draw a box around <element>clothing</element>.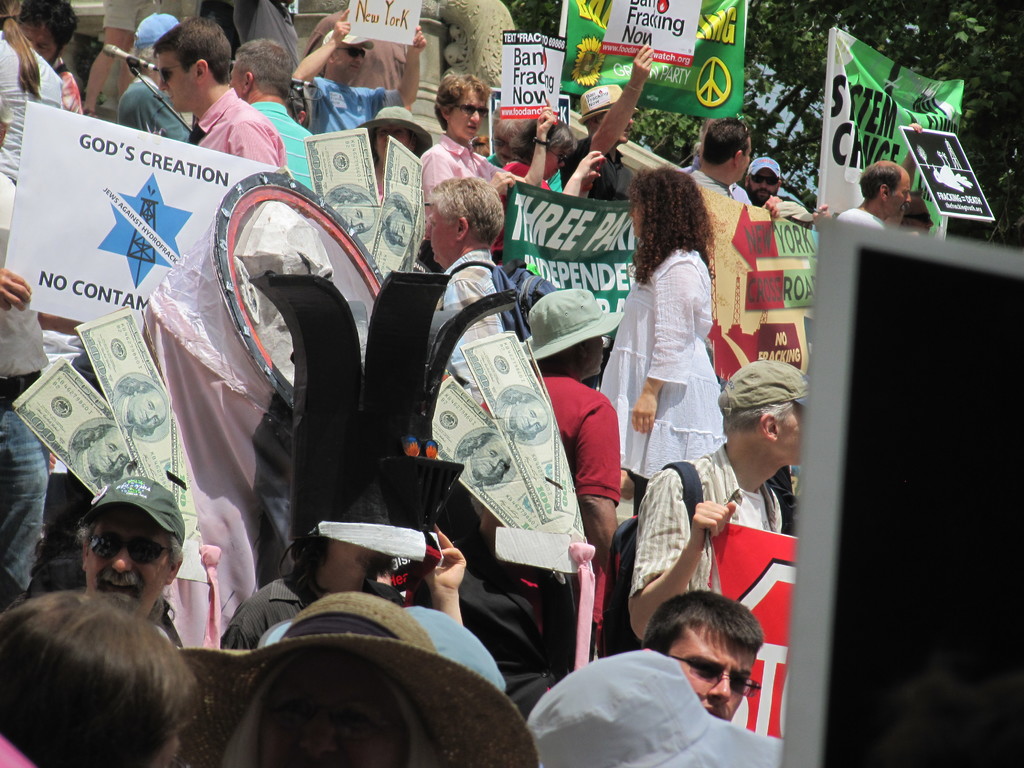
(left=461, top=456, right=483, bottom=490).
